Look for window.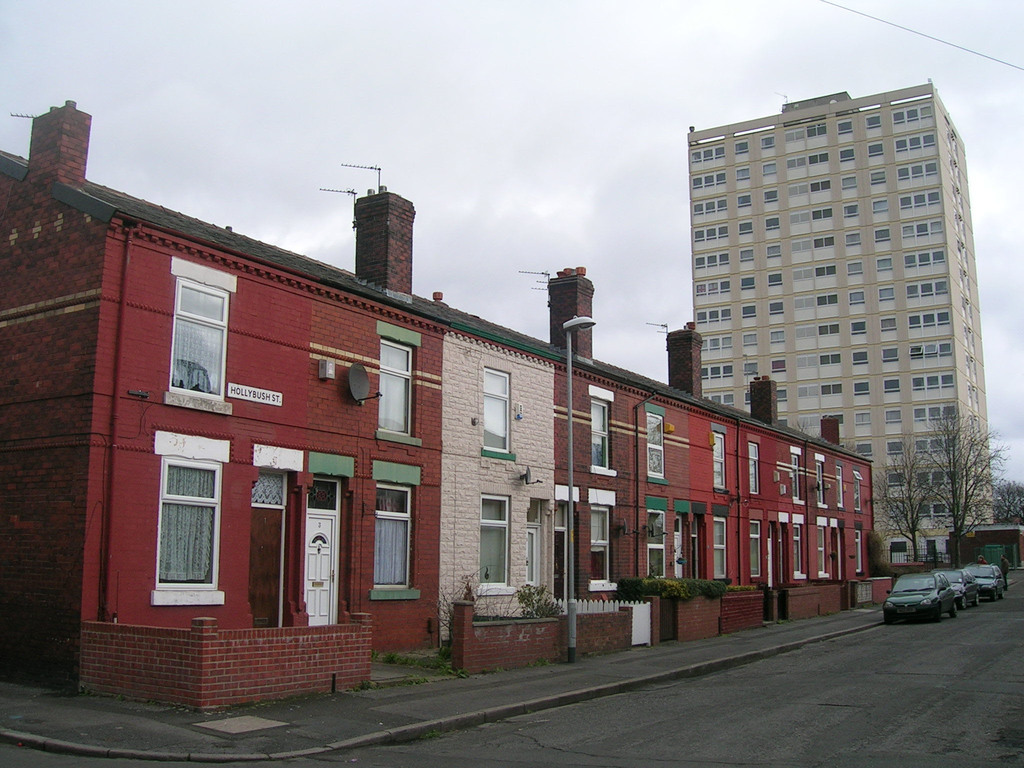
Found: box=[694, 244, 728, 268].
